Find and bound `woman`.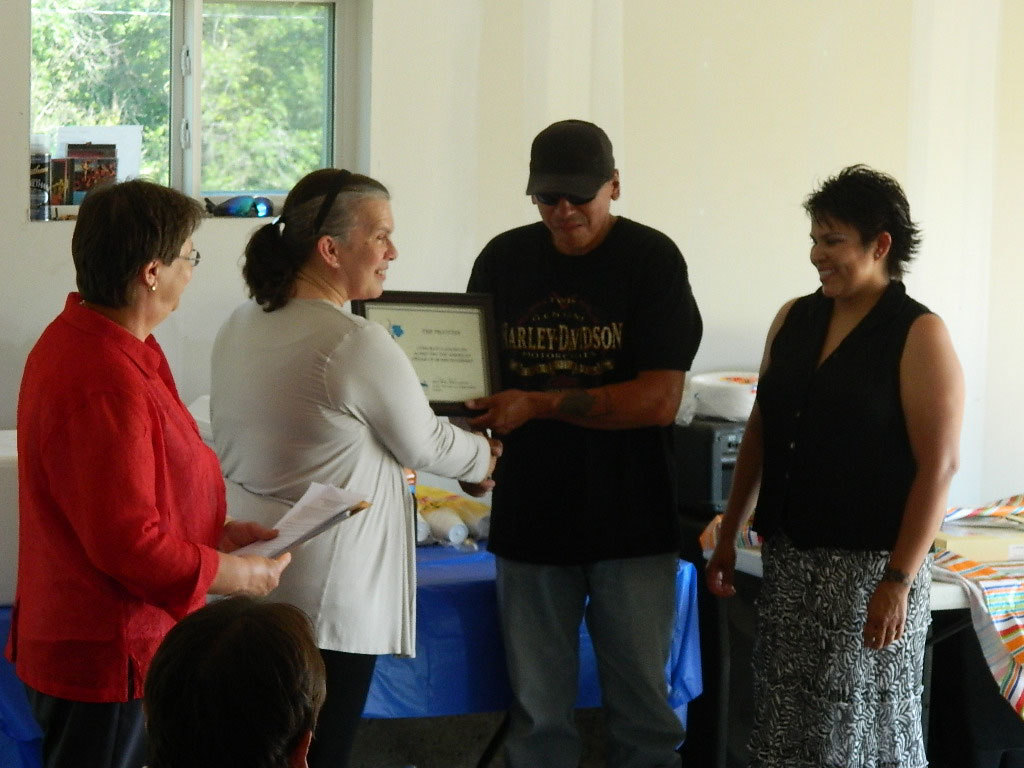
Bound: bbox=(707, 162, 965, 767).
